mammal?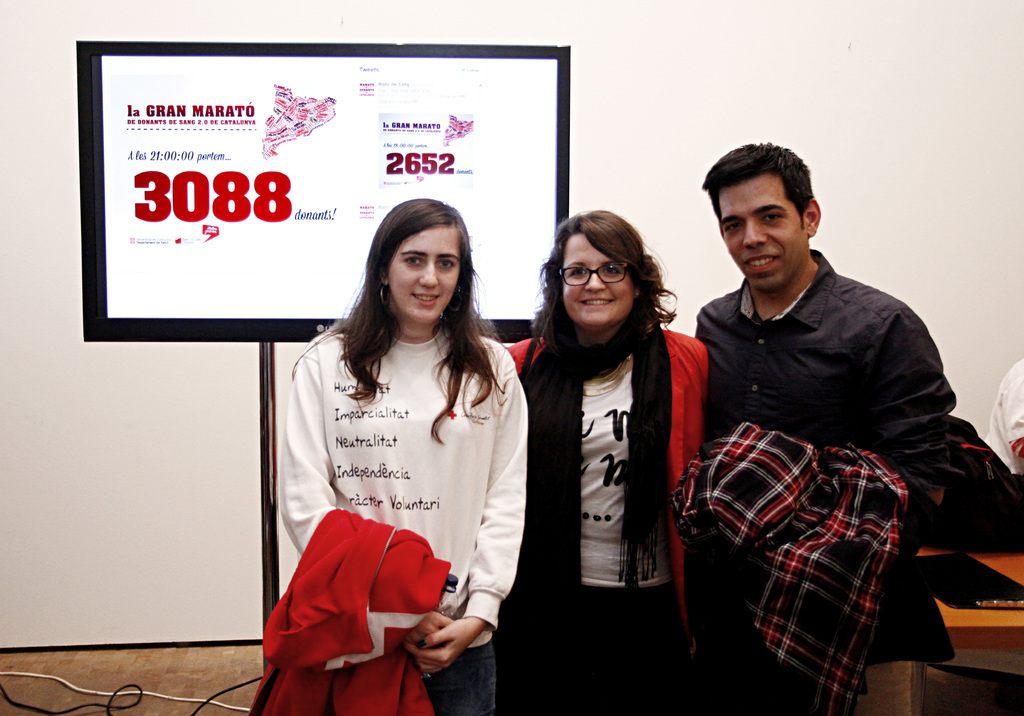
rect(277, 196, 533, 715)
